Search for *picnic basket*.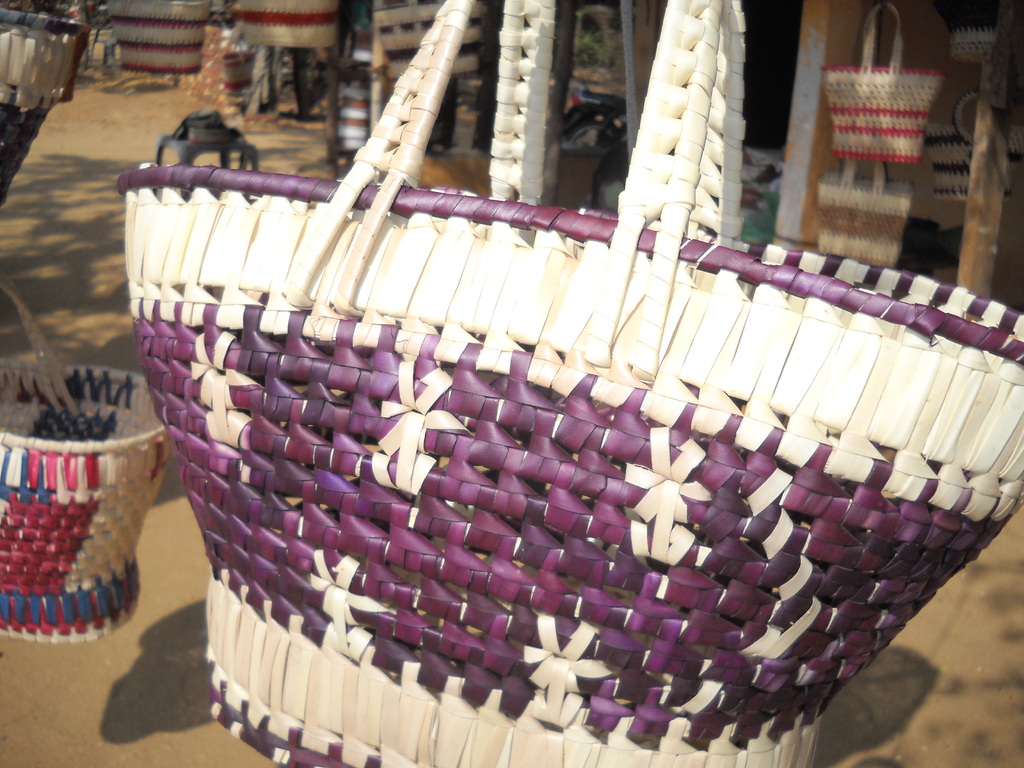
Found at box=[0, 282, 170, 643].
